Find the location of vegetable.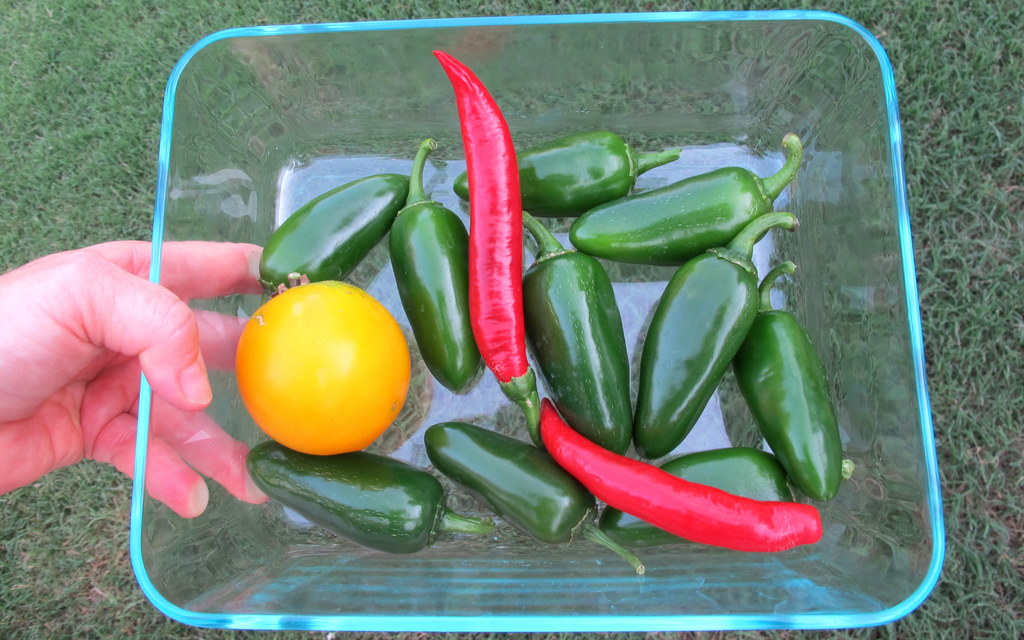
Location: select_region(257, 174, 409, 292).
